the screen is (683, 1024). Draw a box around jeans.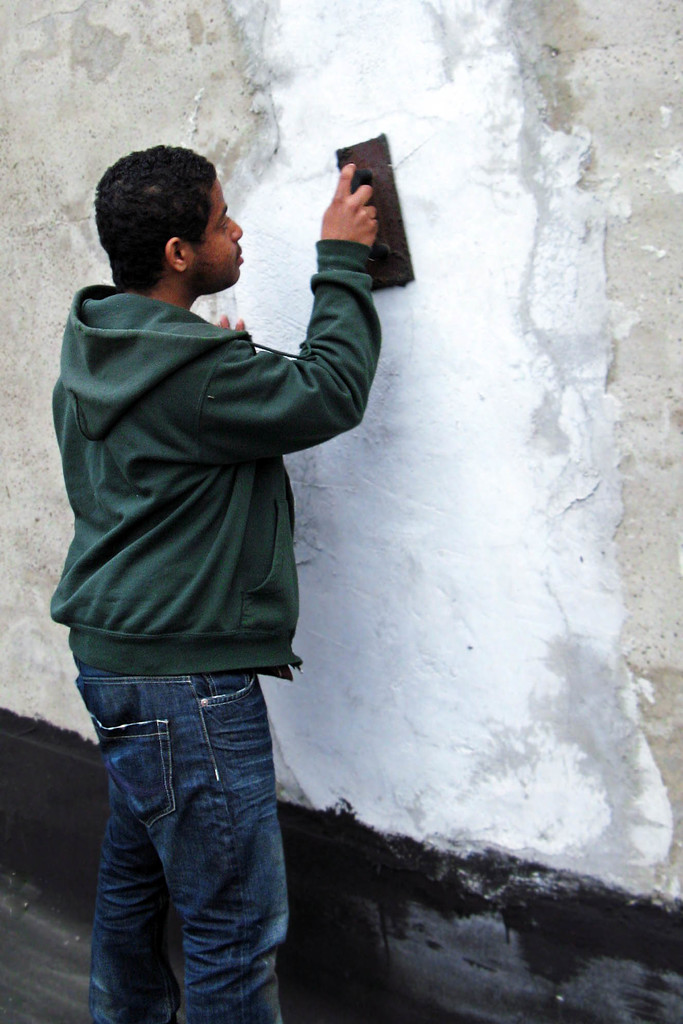
bbox=[62, 648, 304, 1023].
